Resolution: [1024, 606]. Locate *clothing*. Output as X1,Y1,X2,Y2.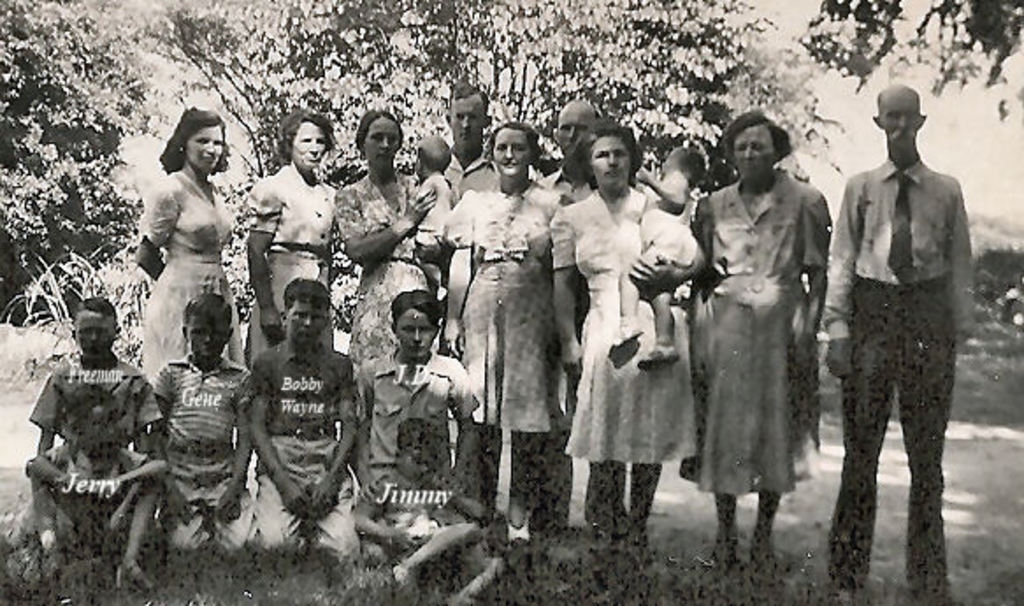
242,162,344,364.
